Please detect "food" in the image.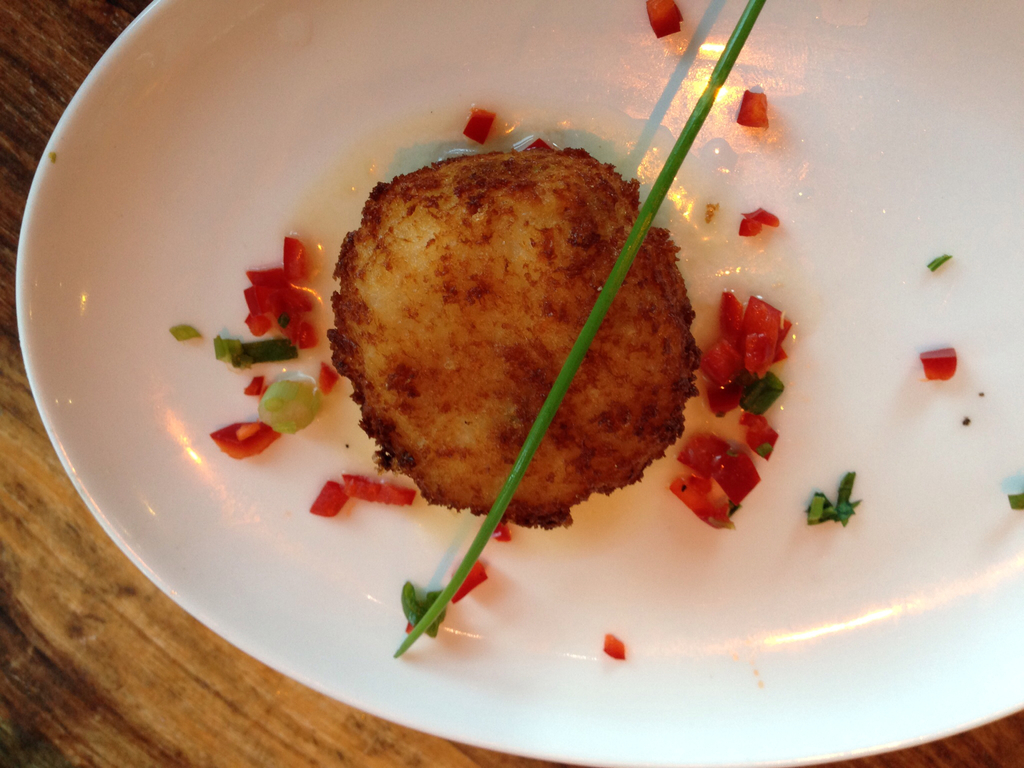
x1=737, y1=88, x2=769, y2=129.
